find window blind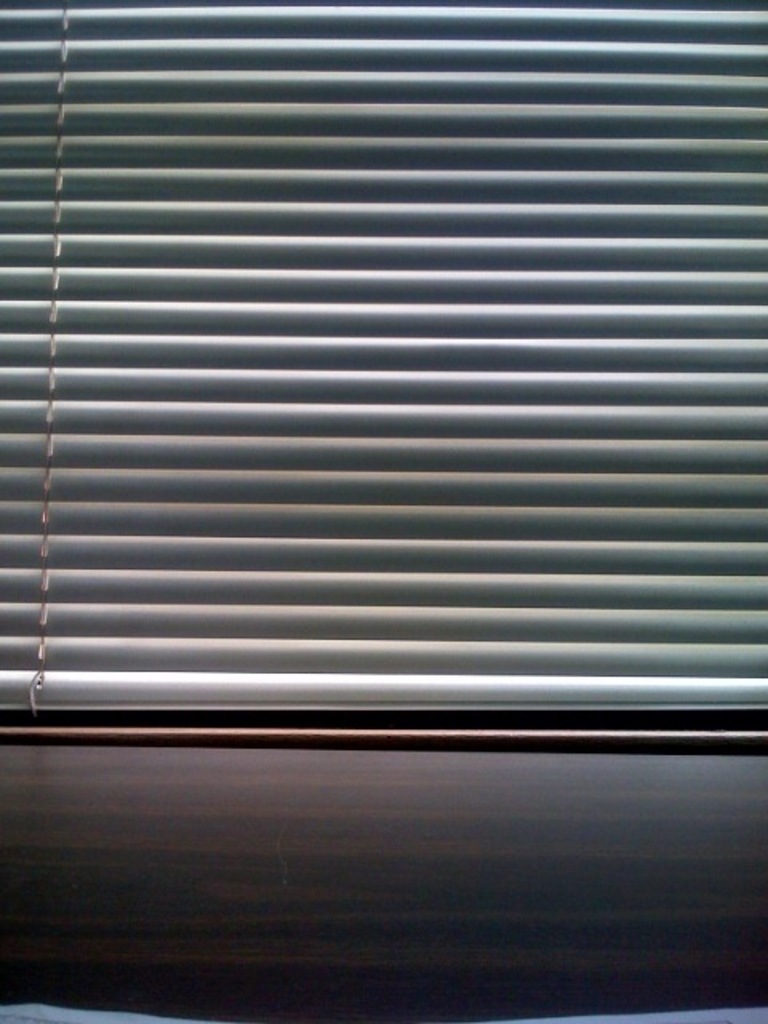
bbox=(0, 0, 766, 712)
